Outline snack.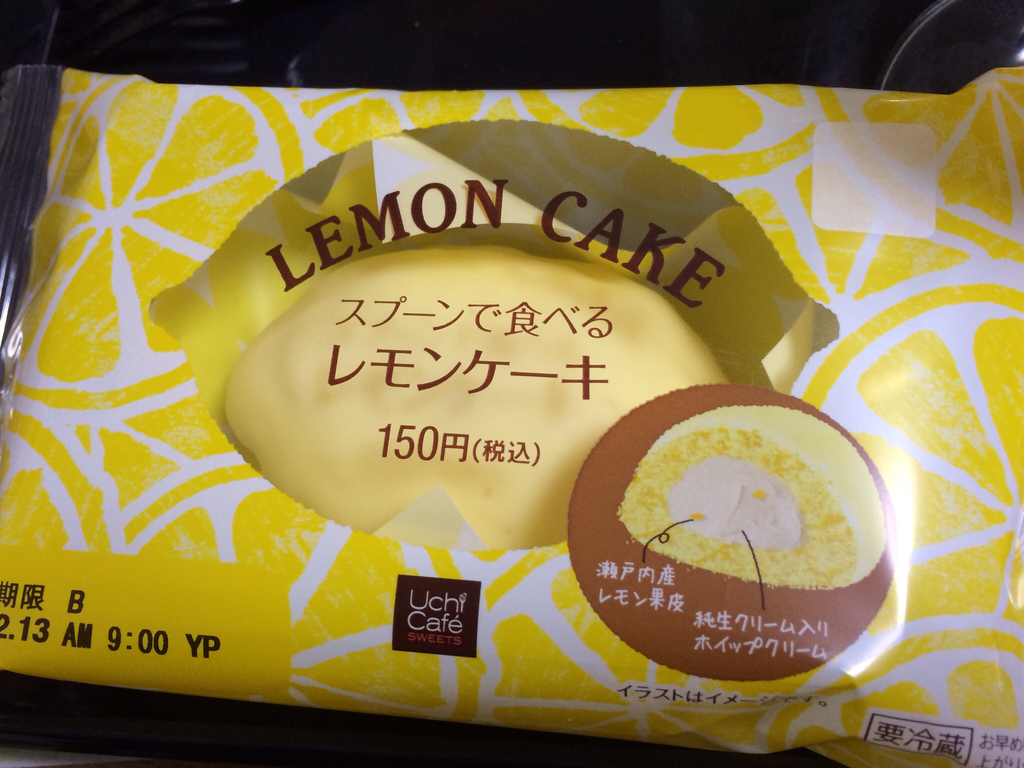
Outline: bbox(211, 226, 739, 550).
